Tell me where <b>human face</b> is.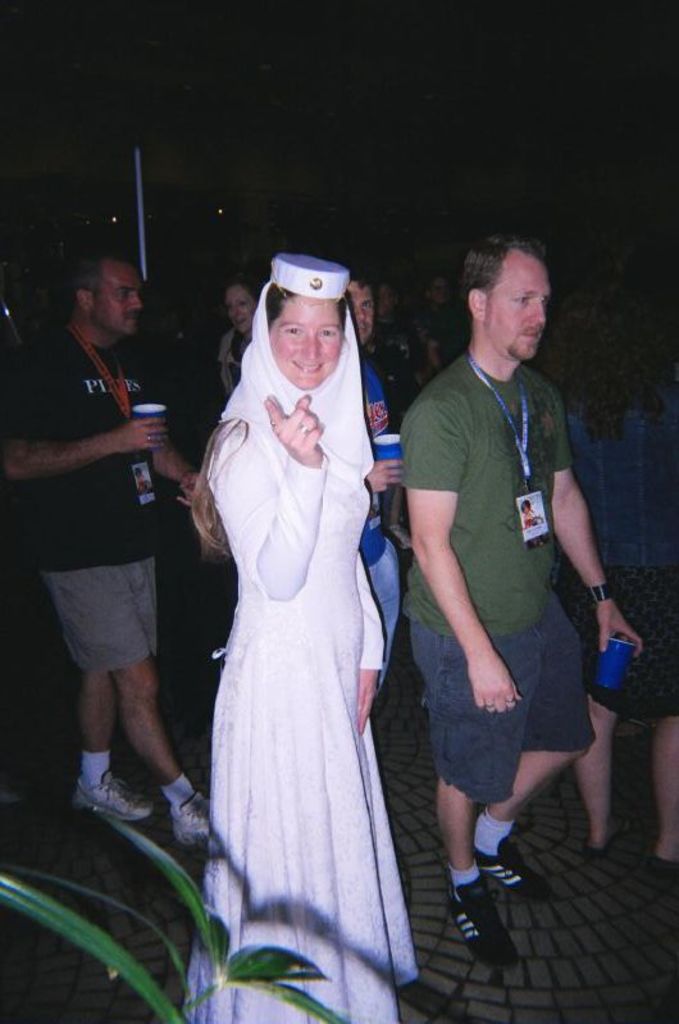
<b>human face</b> is at l=224, t=277, r=259, b=334.
